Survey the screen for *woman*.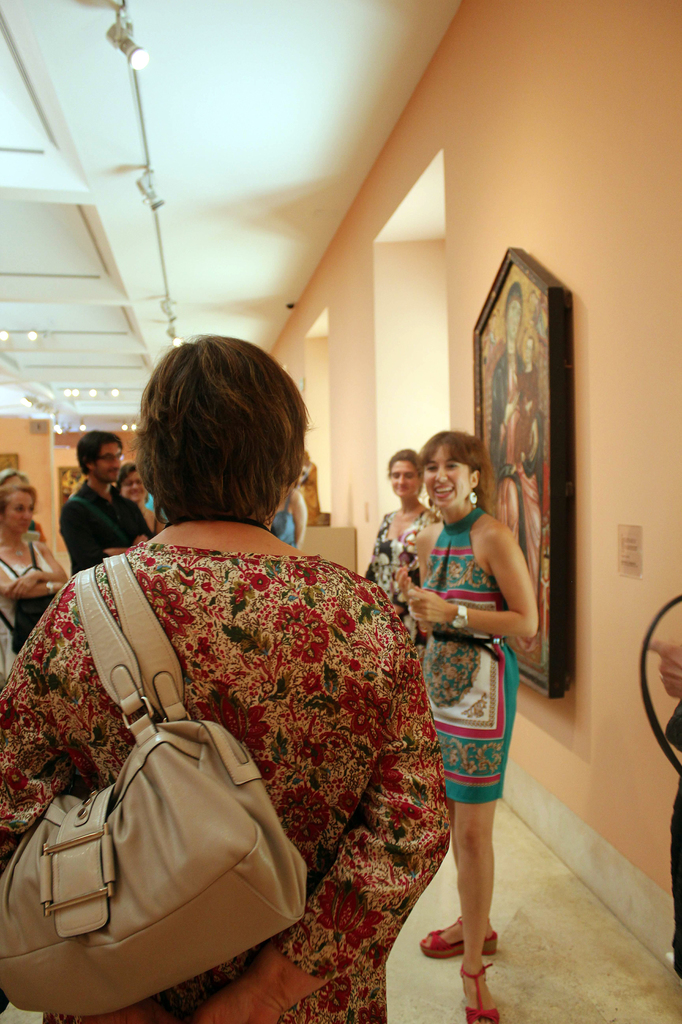
Survey found: <region>108, 457, 155, 552</region>.
